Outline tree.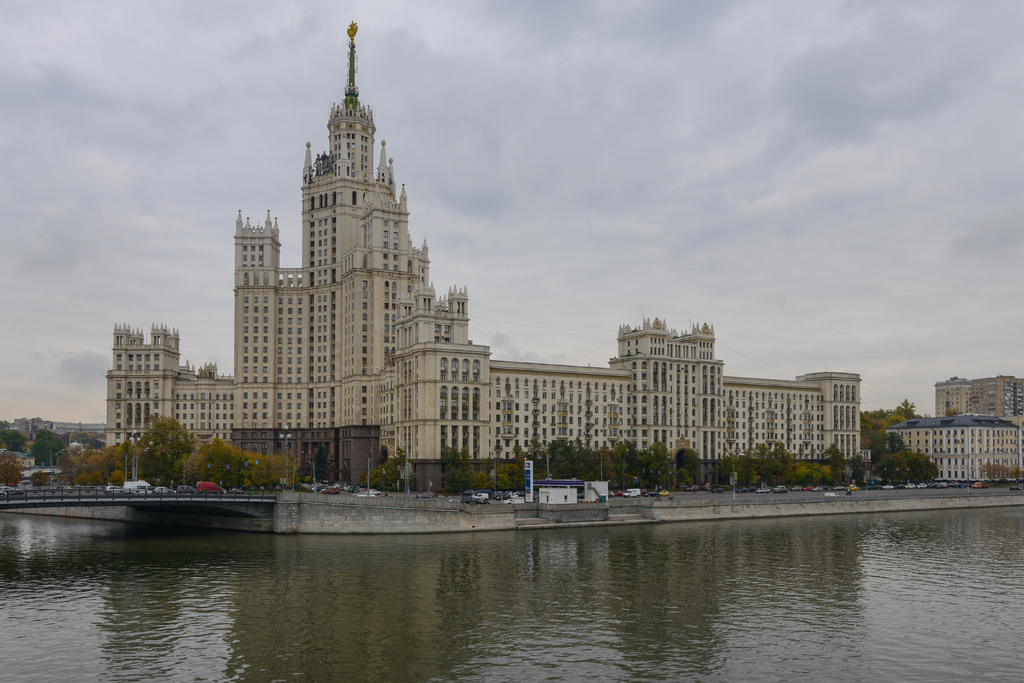
Outline: pyautogui.locateOnScreen(819, 439, 855, 506).
